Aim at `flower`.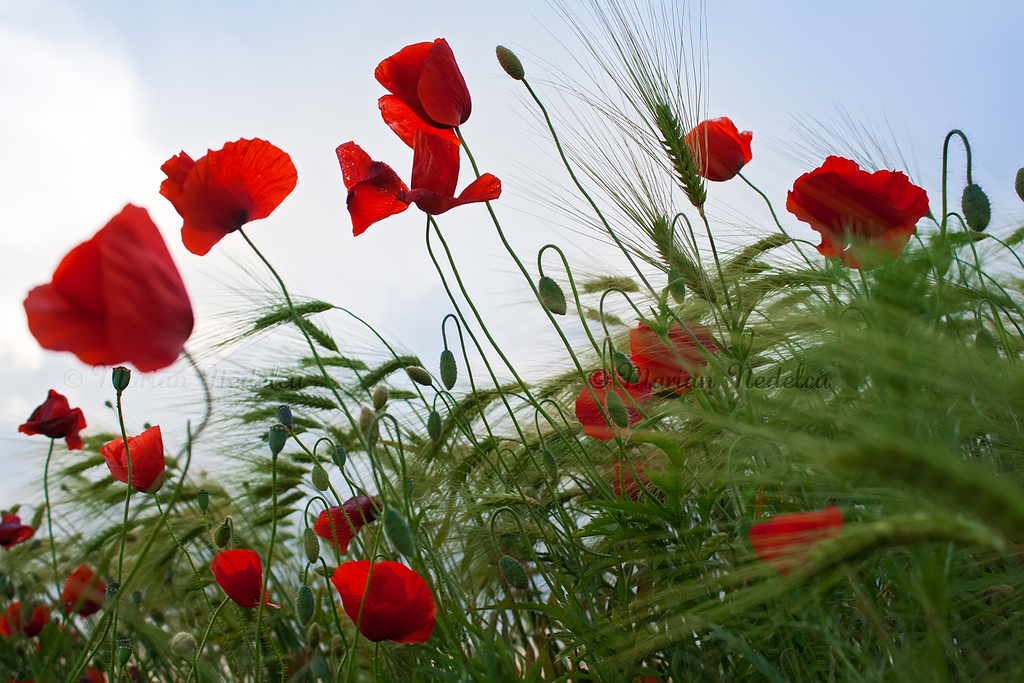
Aimed at pyautogui.locateOnScreen(208, 548, 279, 615).
